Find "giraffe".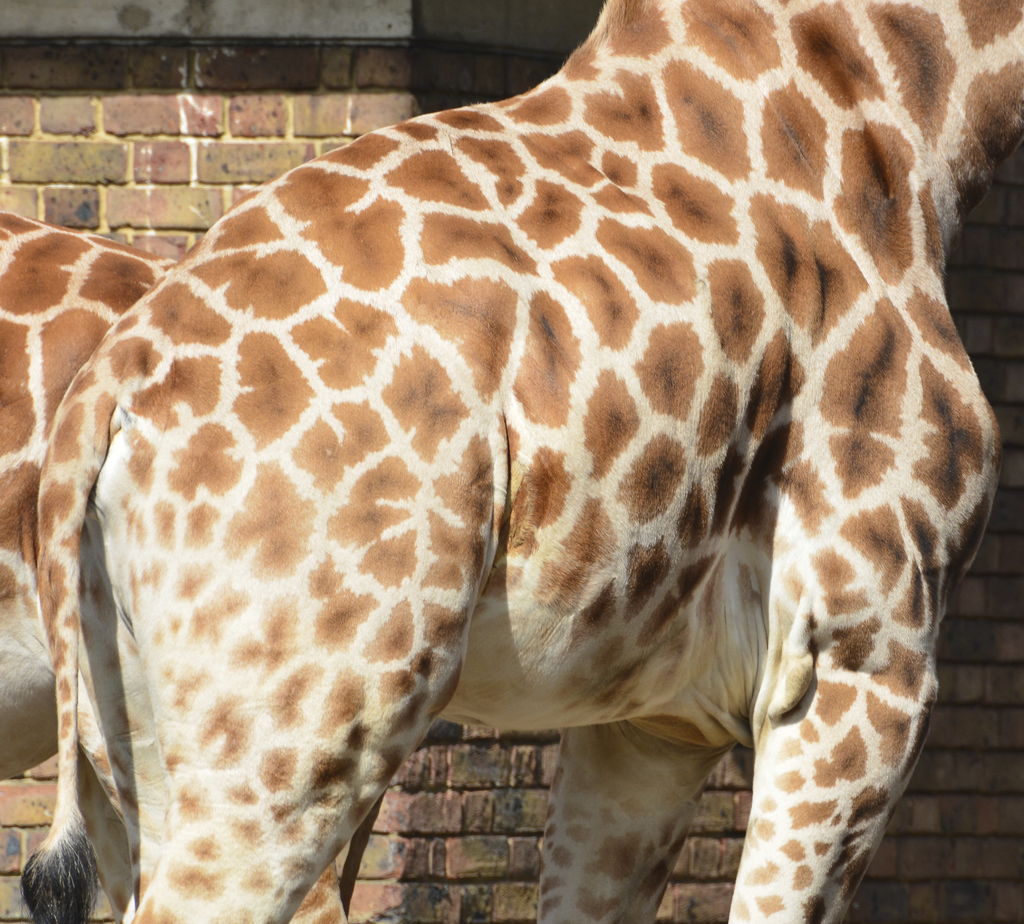
BBox(0, 0, 1023, 923).
